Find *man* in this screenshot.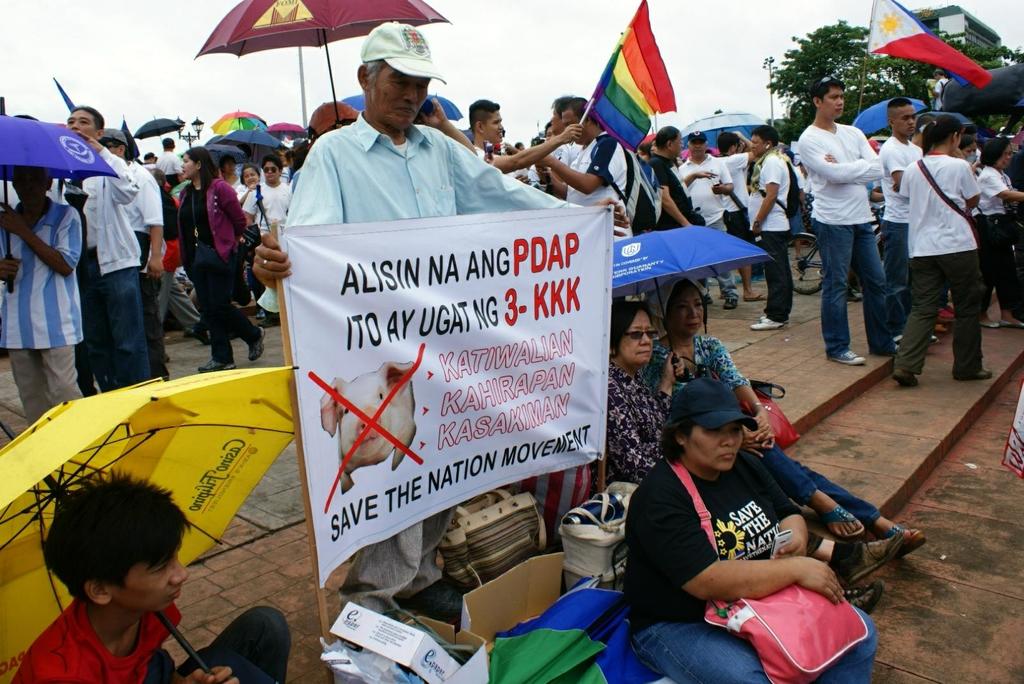
The bounding box for *man* is bbox(790, 67, 909, 378).
